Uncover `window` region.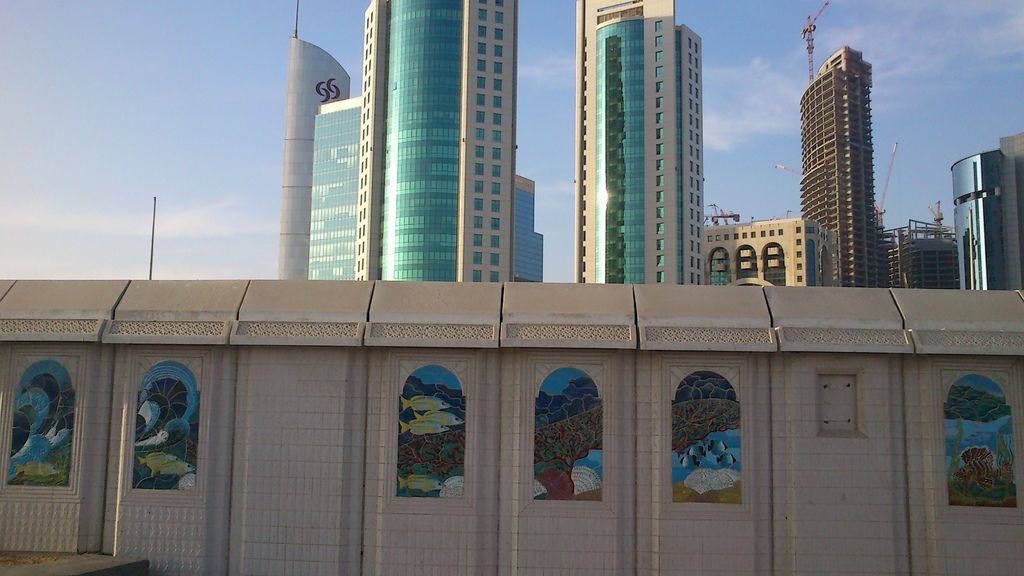
Uncovered: l=495, t=0, r=502, b=8.
